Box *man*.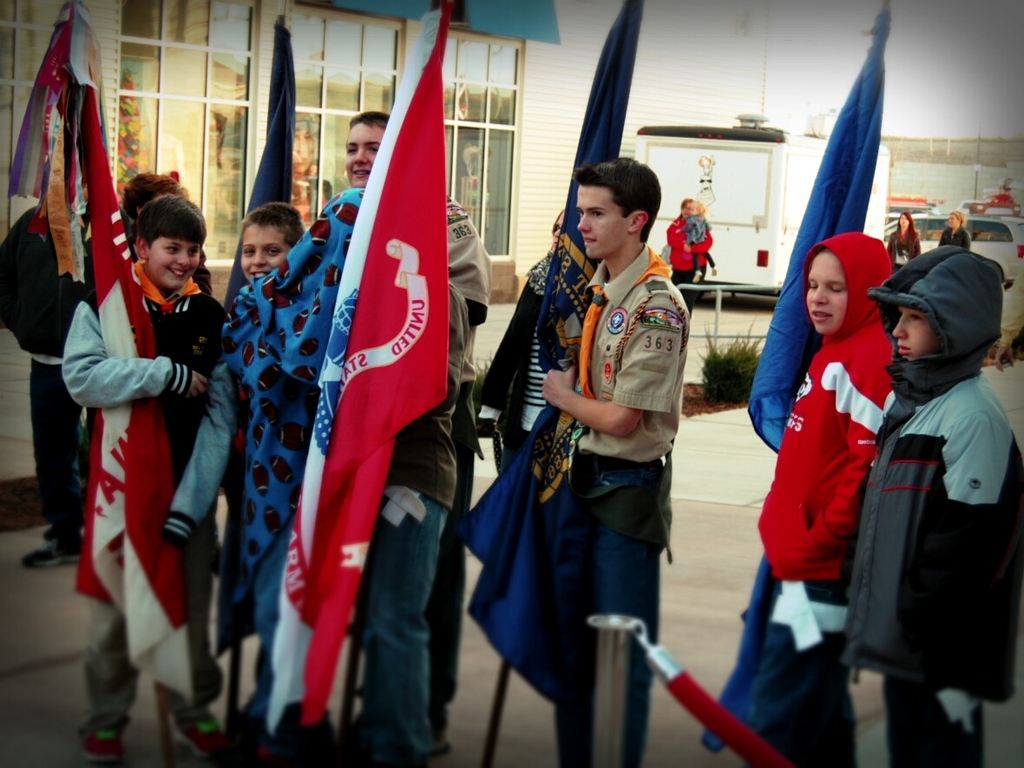
519:146:650:767.
